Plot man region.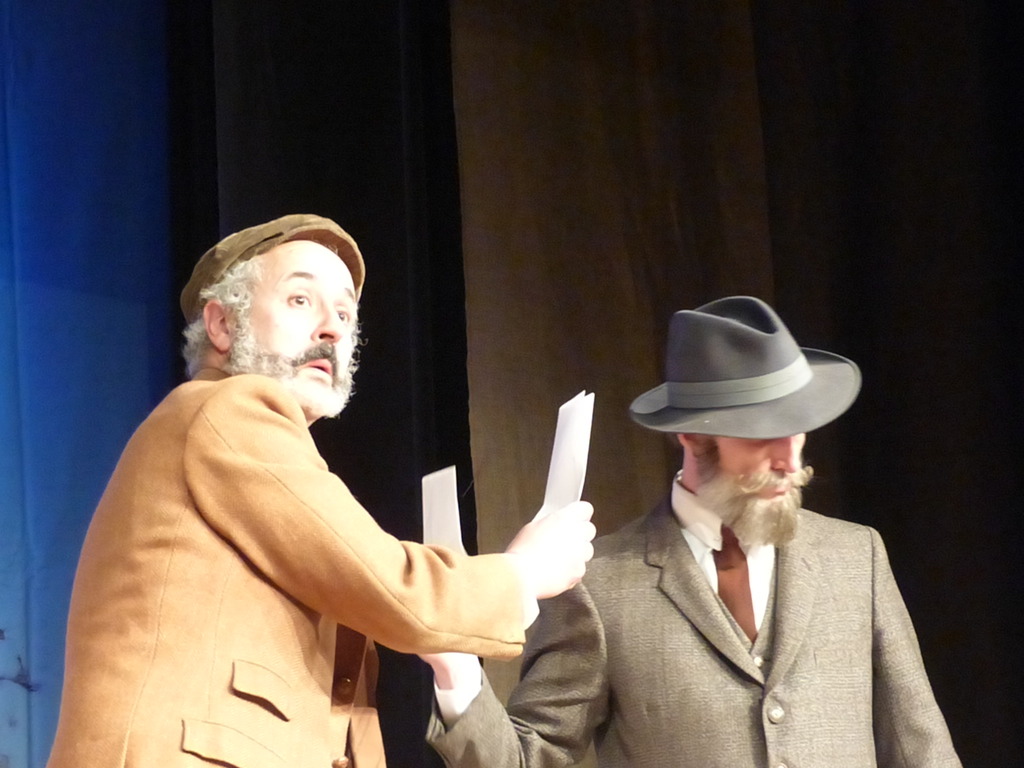
Plotted at [left=413, top=296, right=963, bottom=767].
